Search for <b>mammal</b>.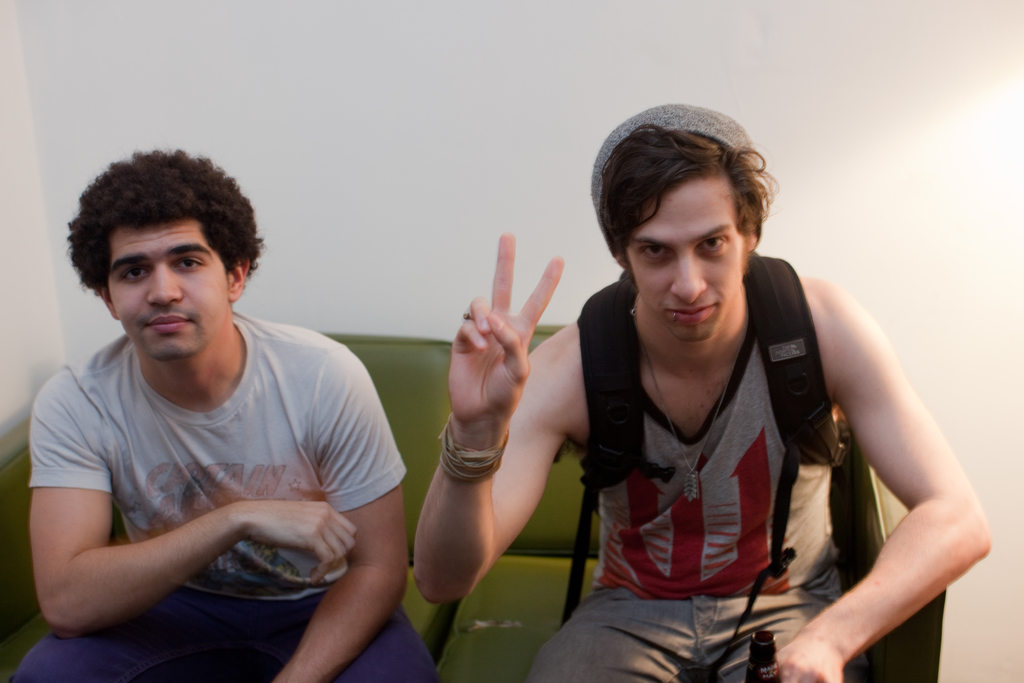
Found at (x1=0, y1=161, x2=418, y2=674).
